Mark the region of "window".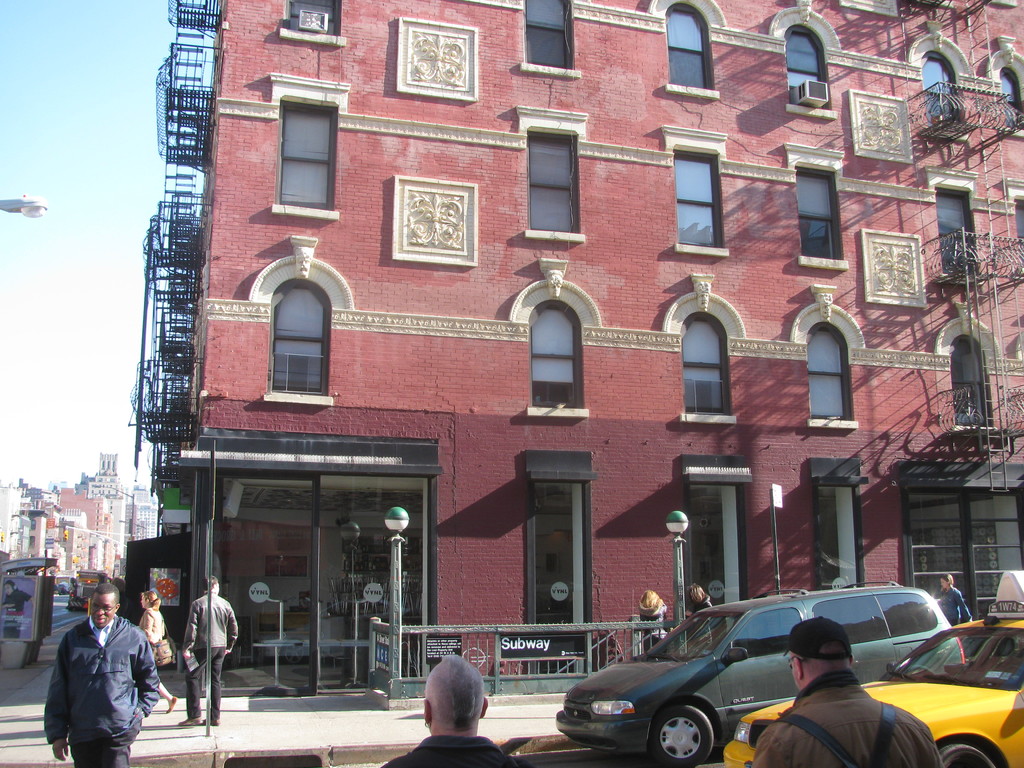
Region: (269, 276, 333, 393).
